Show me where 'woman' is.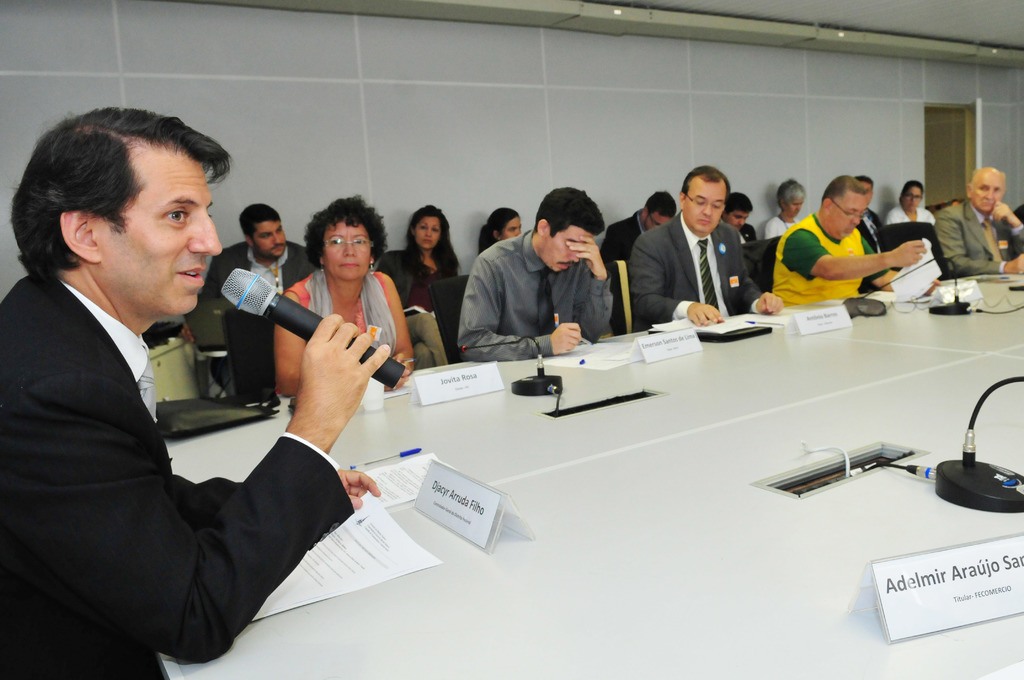
'woman' is at [766, 179, 804, 236].
